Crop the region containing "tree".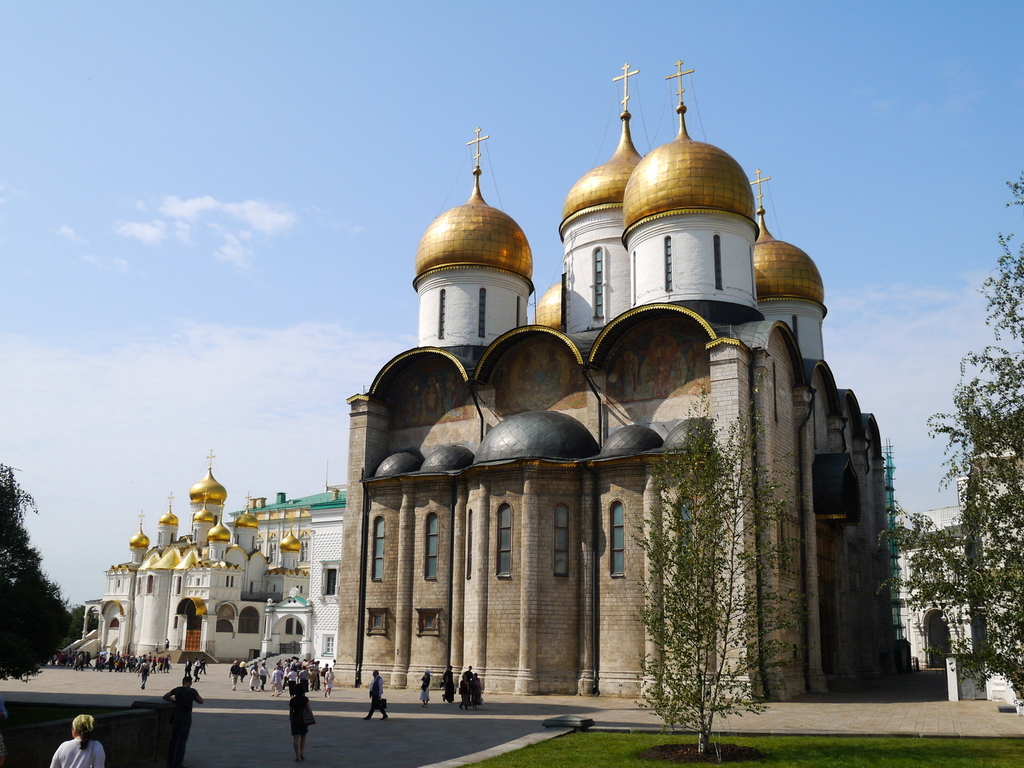
Crop region: [left=0, top=458, right=76, bottom=680].
